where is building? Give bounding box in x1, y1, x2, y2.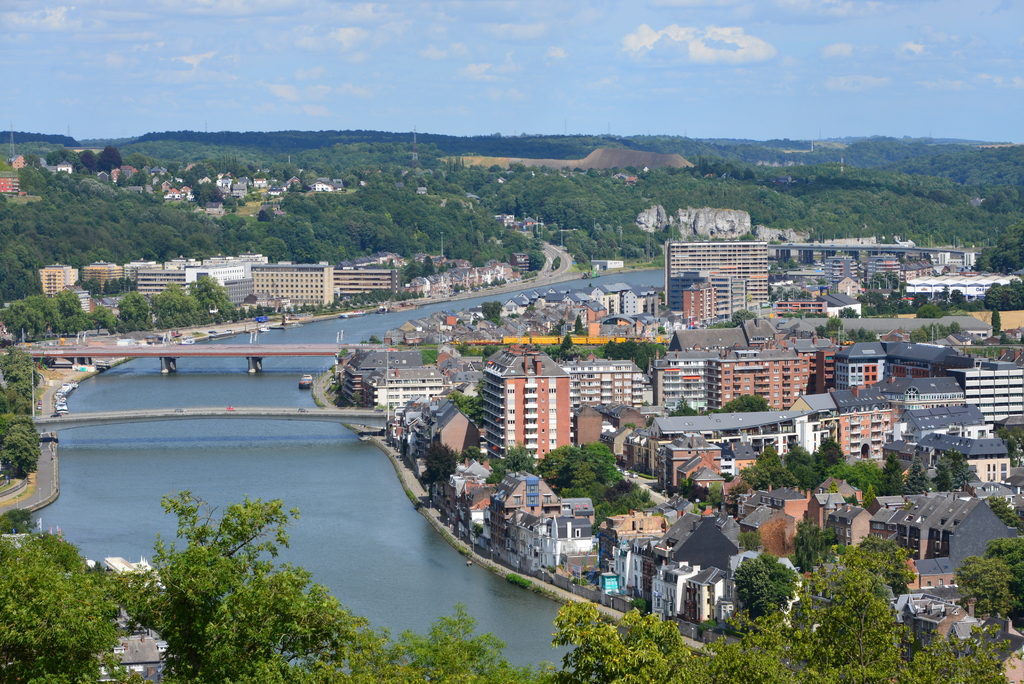
60, 284, 96, 315.
